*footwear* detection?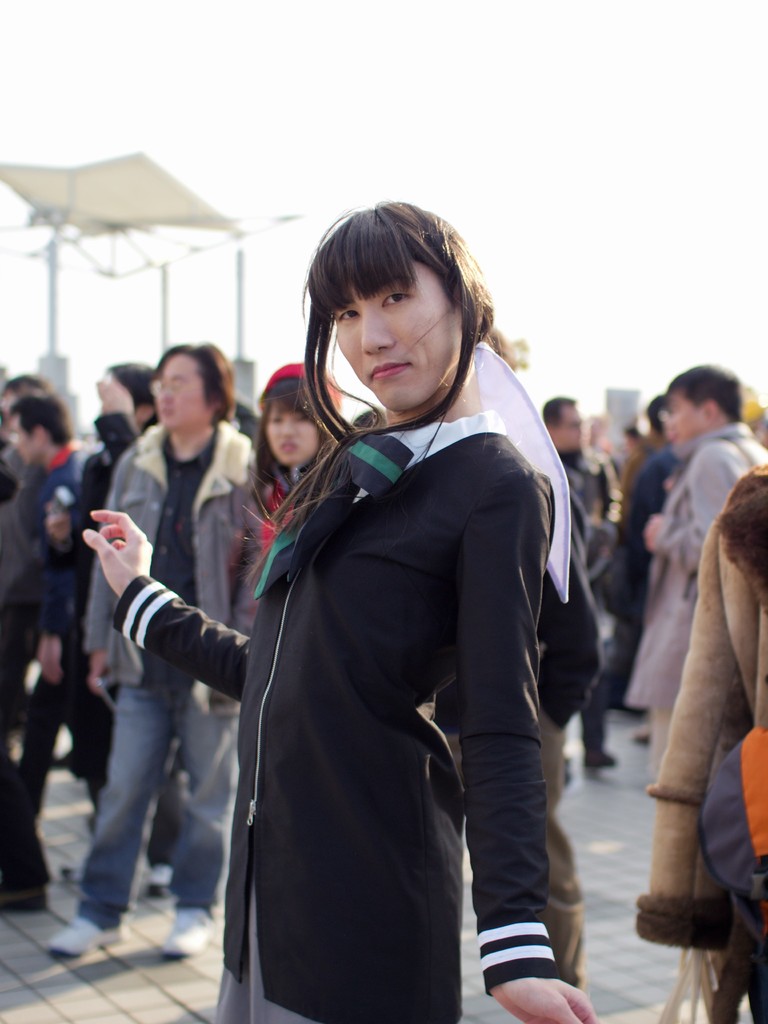
box(162, 908, 214, 959)
